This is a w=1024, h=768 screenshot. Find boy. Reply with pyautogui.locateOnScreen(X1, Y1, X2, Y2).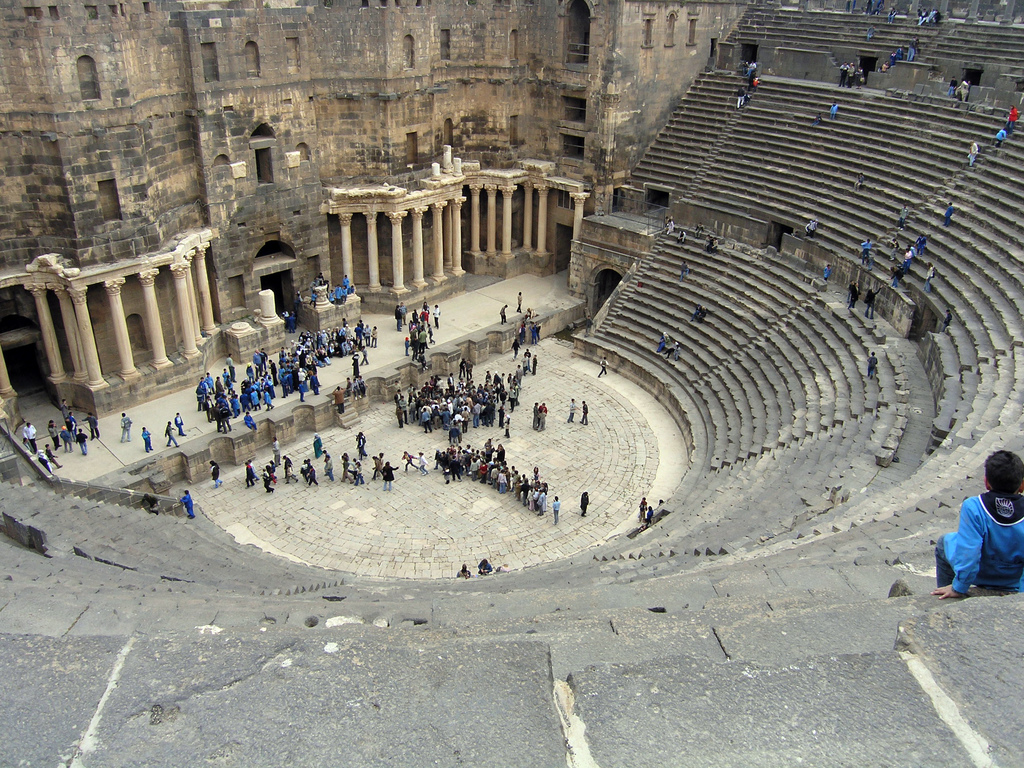
pyautogui.locateOnScreen(431, 404, 438, 429).
